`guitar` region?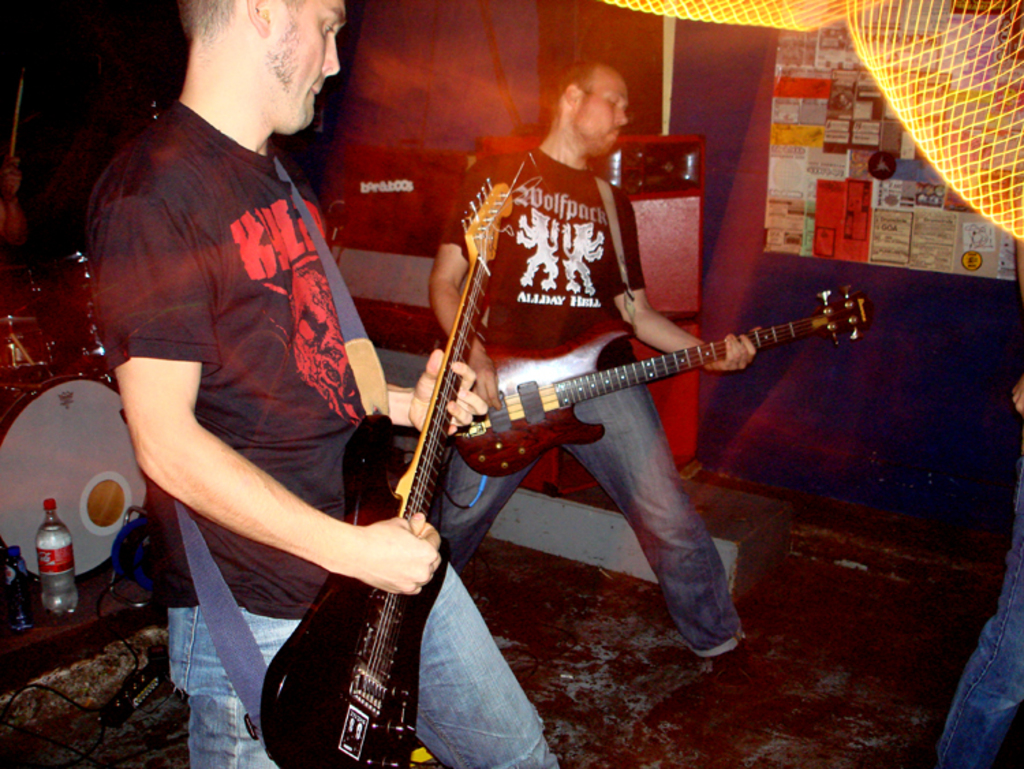
(257,165,553,768)
